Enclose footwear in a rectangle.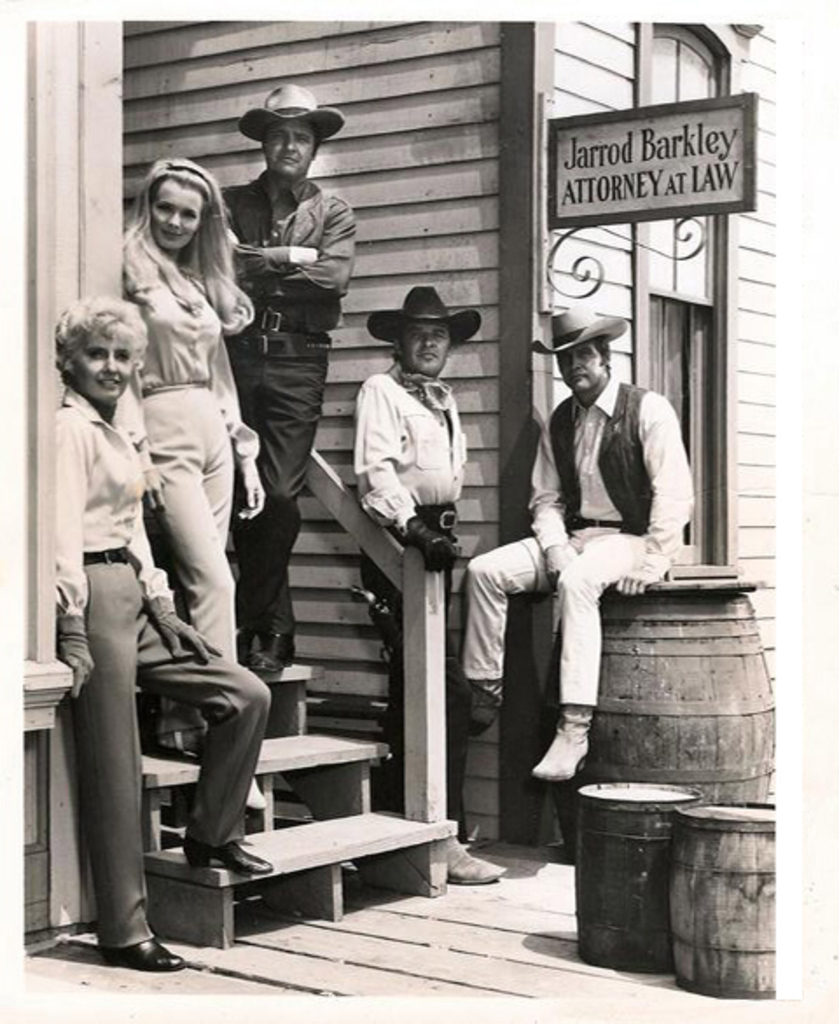
96,928,187,972.
